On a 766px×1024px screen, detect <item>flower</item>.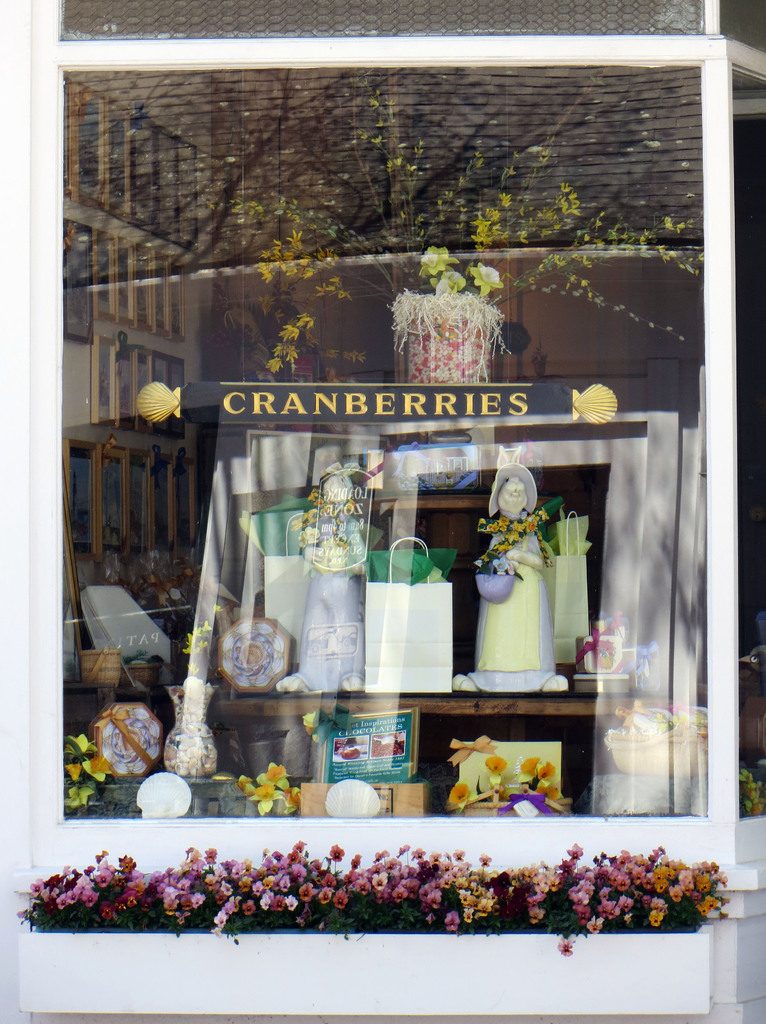
bbox=(81, 757, 111, 780).
